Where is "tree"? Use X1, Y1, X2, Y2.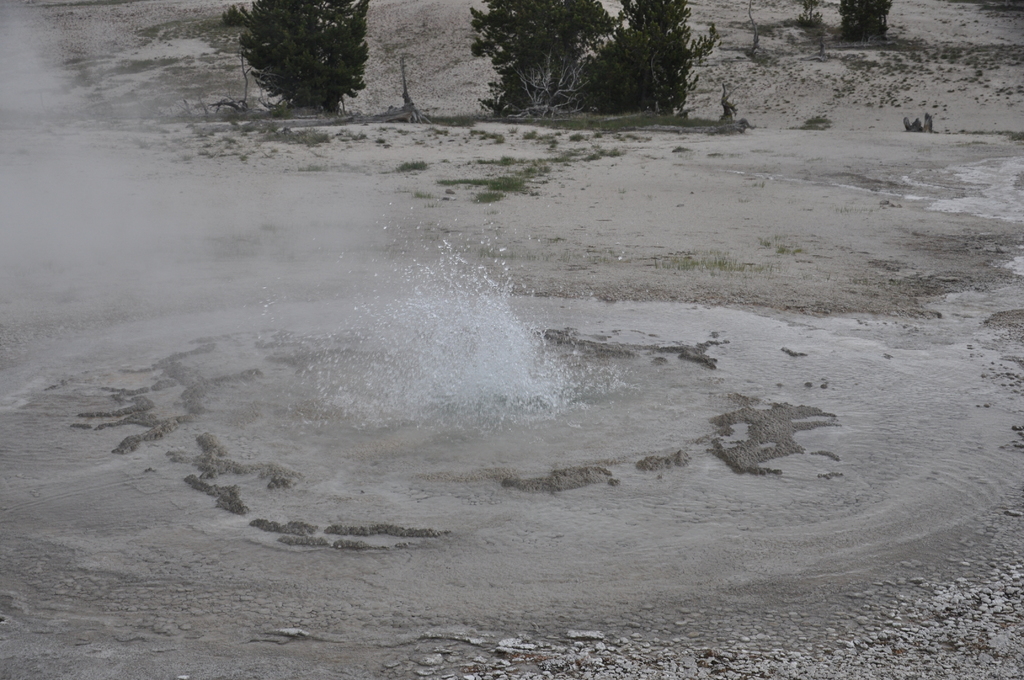
841, 3, 891, 48.
